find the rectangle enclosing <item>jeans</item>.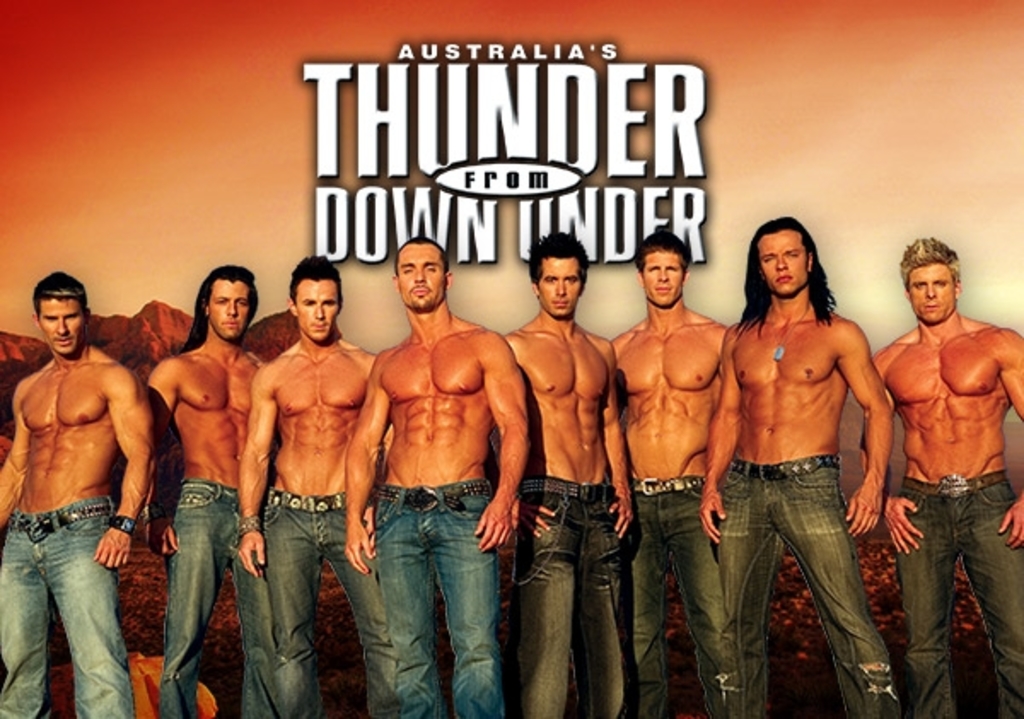
x1=512 y1=478 x2=623 y2=717.
